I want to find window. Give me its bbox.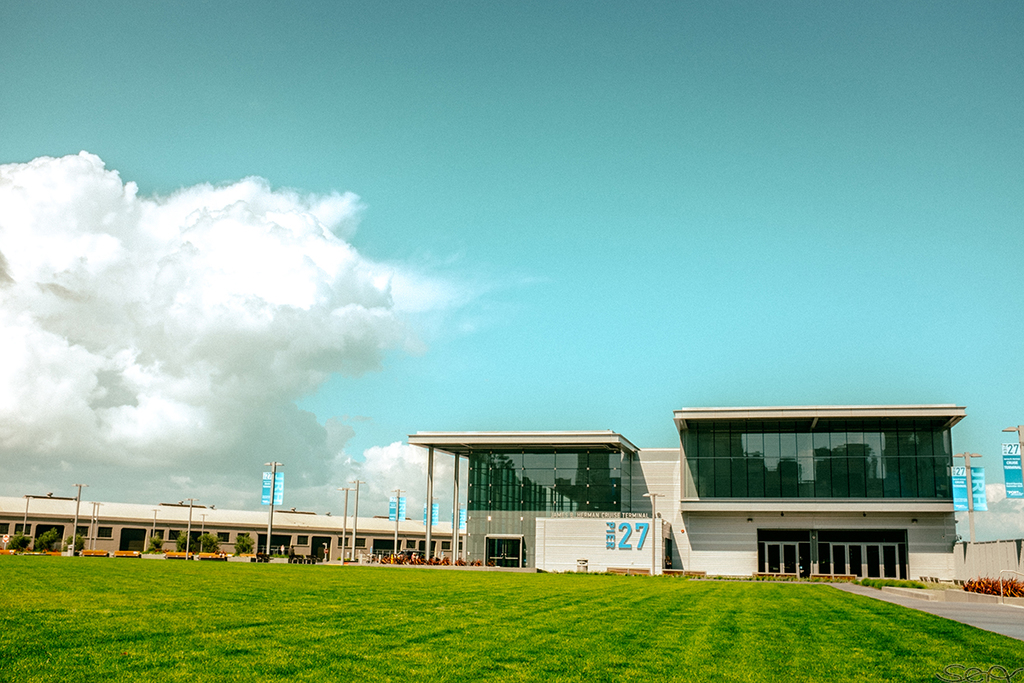
<region>444, 542, 453, 552</region>.
